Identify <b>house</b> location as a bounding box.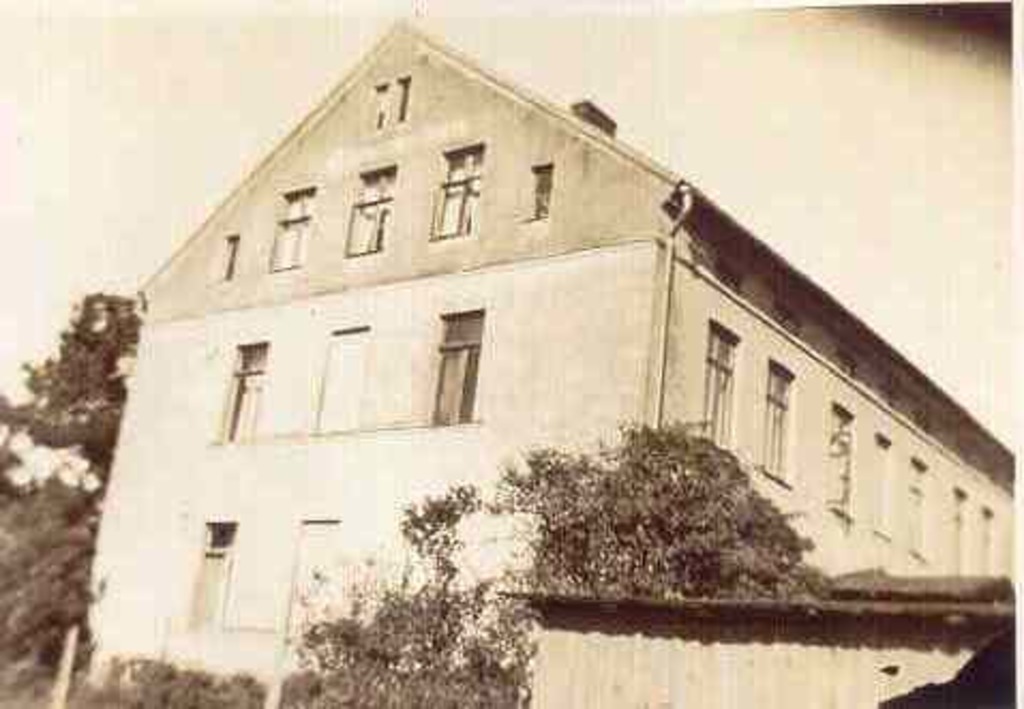
detection(86, 28, 1022, 707).
